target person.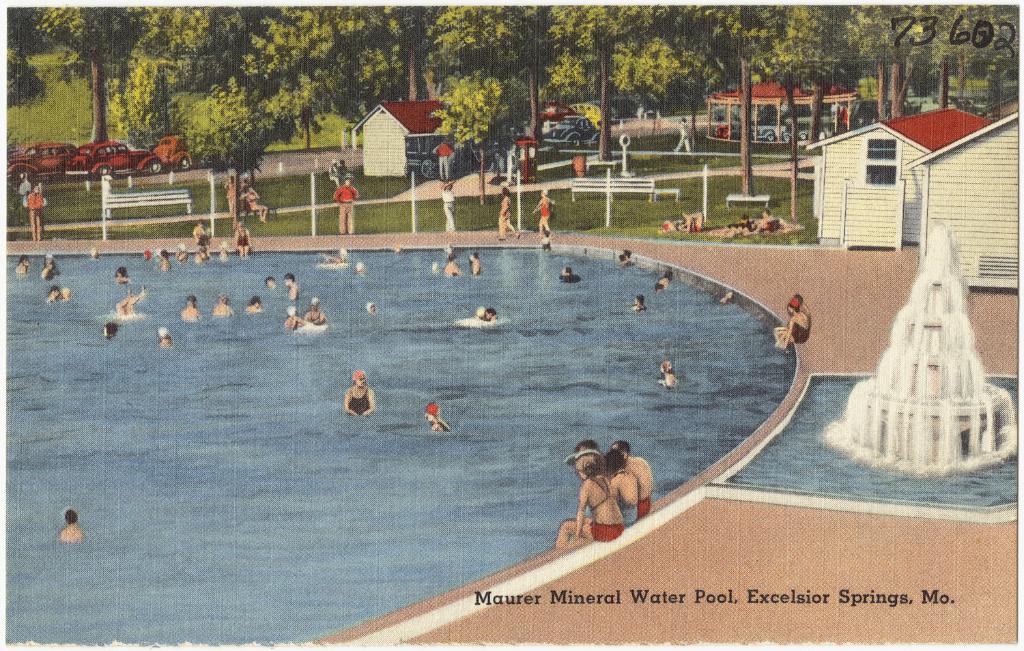
Target region: box=[726, 212, 754, 237].
